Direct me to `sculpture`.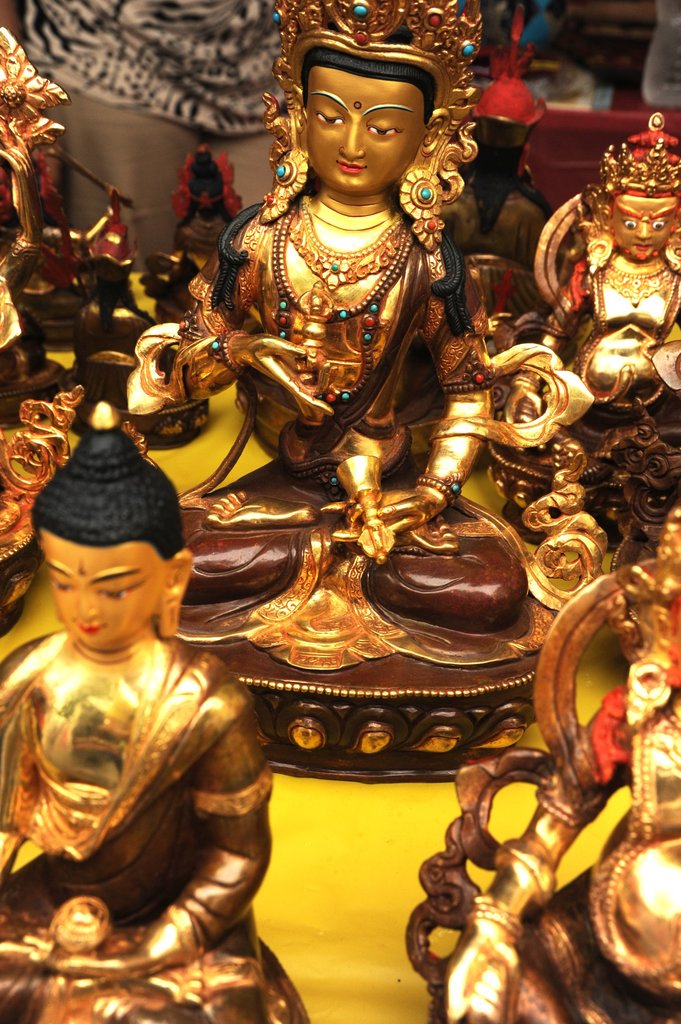
Direction: crop(0, 400, 285, 1022).
